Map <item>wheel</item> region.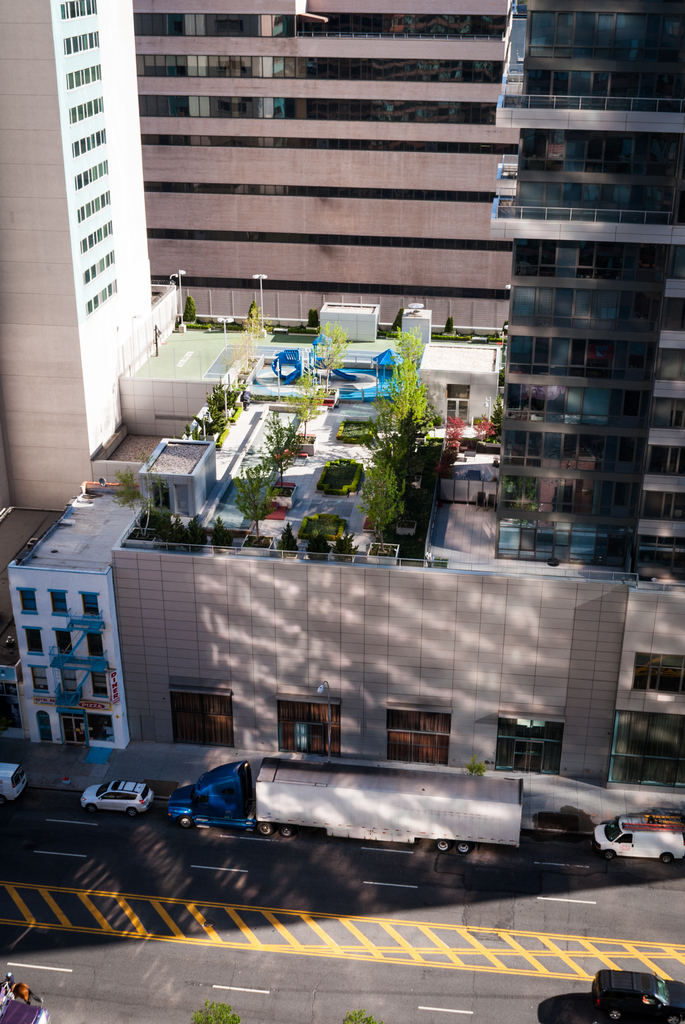
Mapped to {"left": 455, "top": 840, "right": 476, "bottom": 858}.
